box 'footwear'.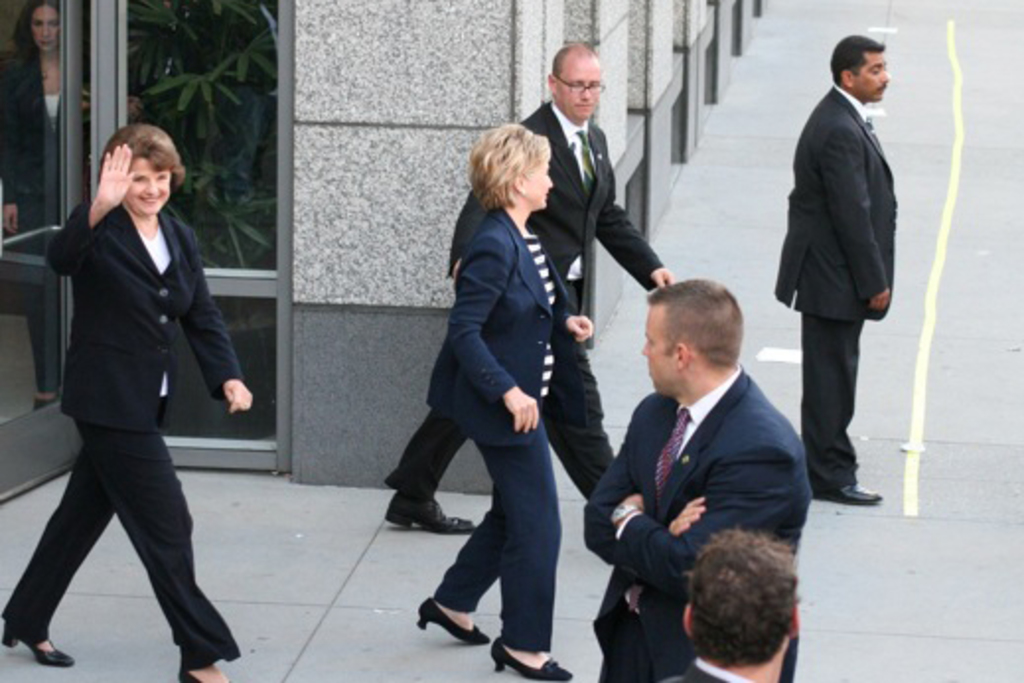
178 653 243 681.
